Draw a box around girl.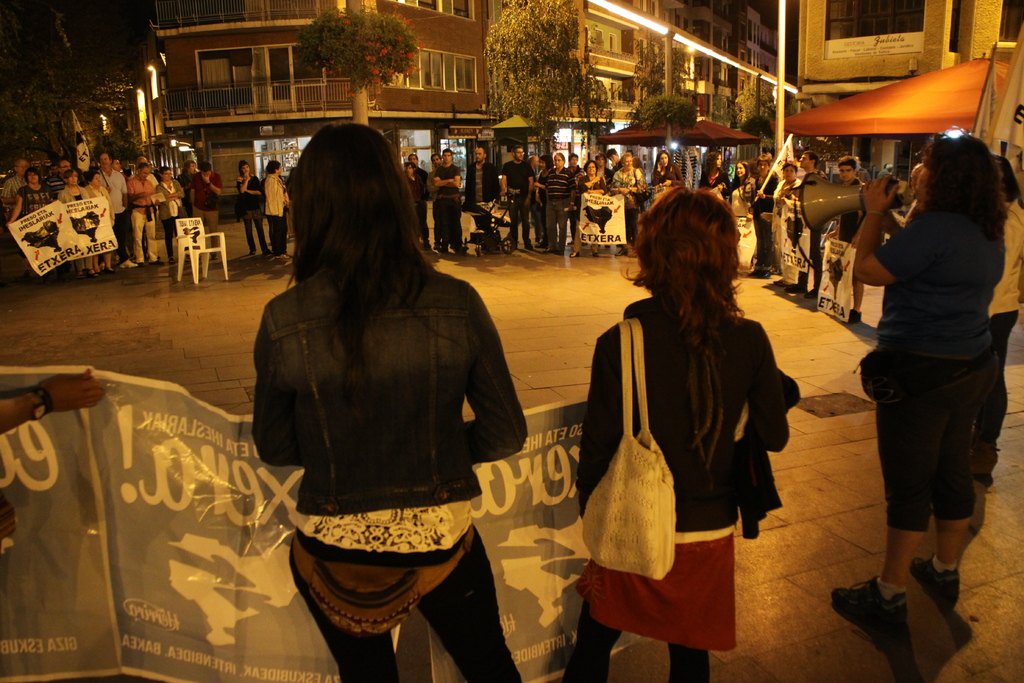
rect(9, 165, 54, 224).
